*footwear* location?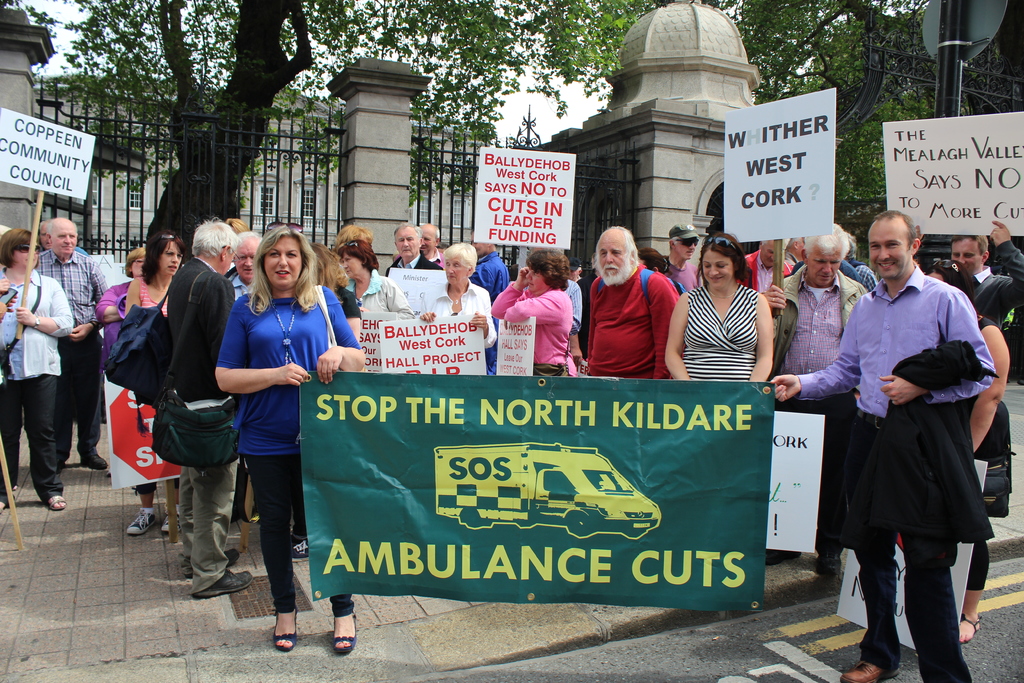
276:609:300:652
